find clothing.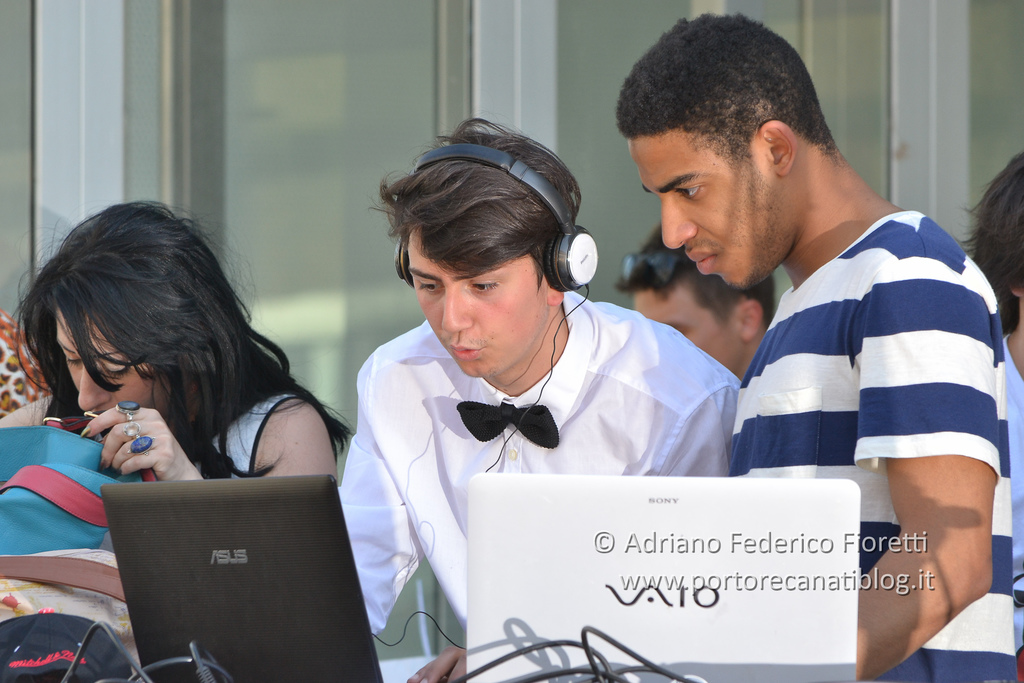
<bbox>726, 210, 1018, 682</bbox>.
